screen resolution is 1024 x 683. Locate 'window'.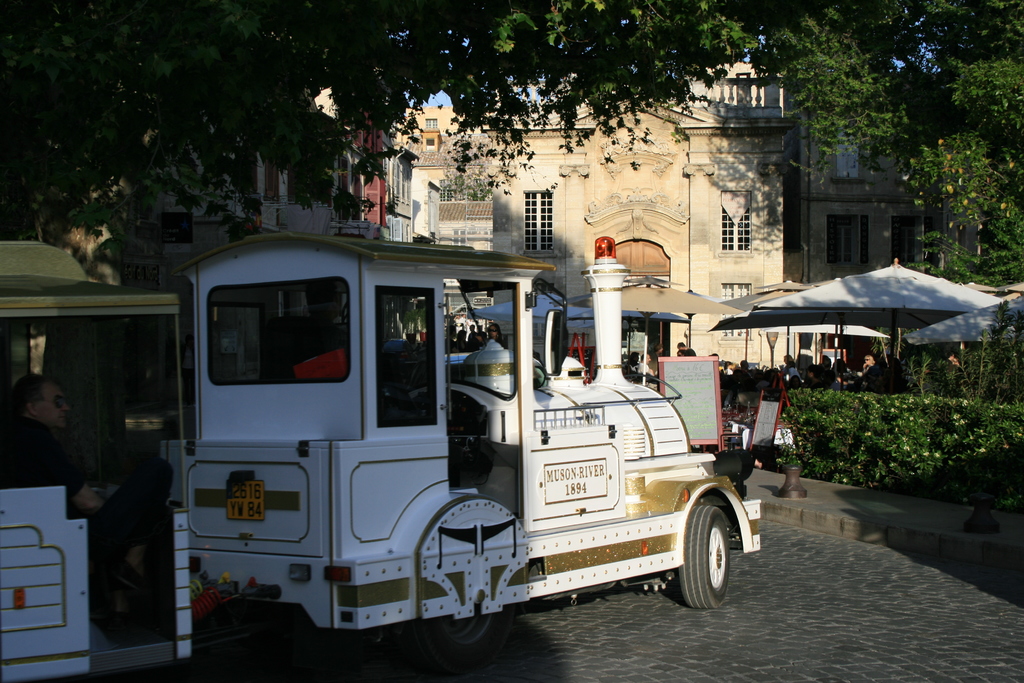
pyautogui.locateOnScreen(449, 222, 465, 245).
